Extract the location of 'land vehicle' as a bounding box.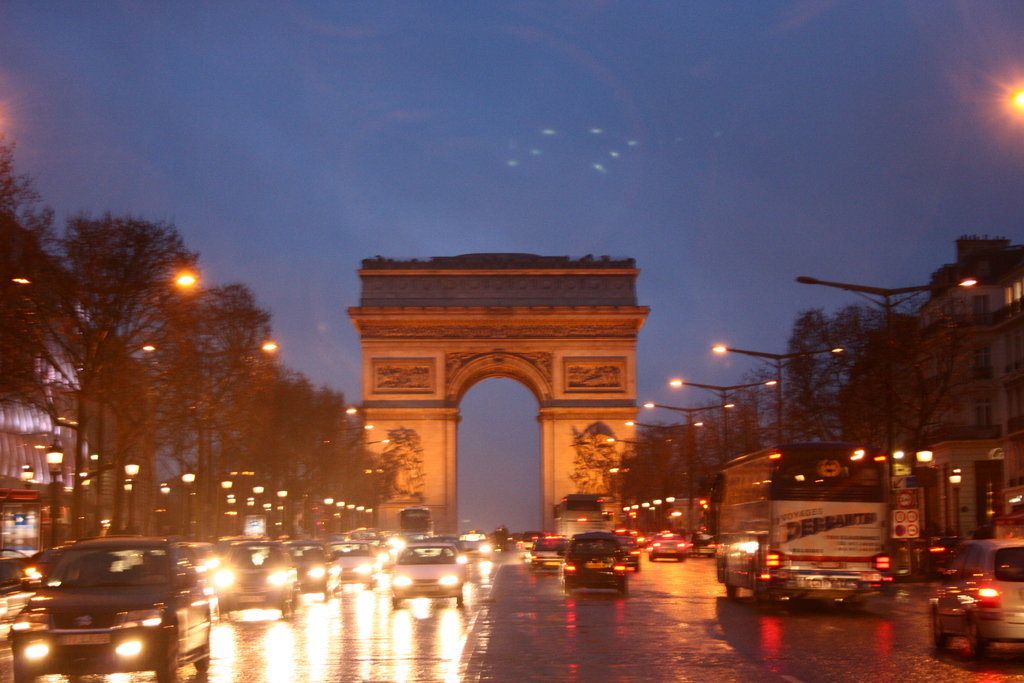
<box>393,540,468,608</box>.
